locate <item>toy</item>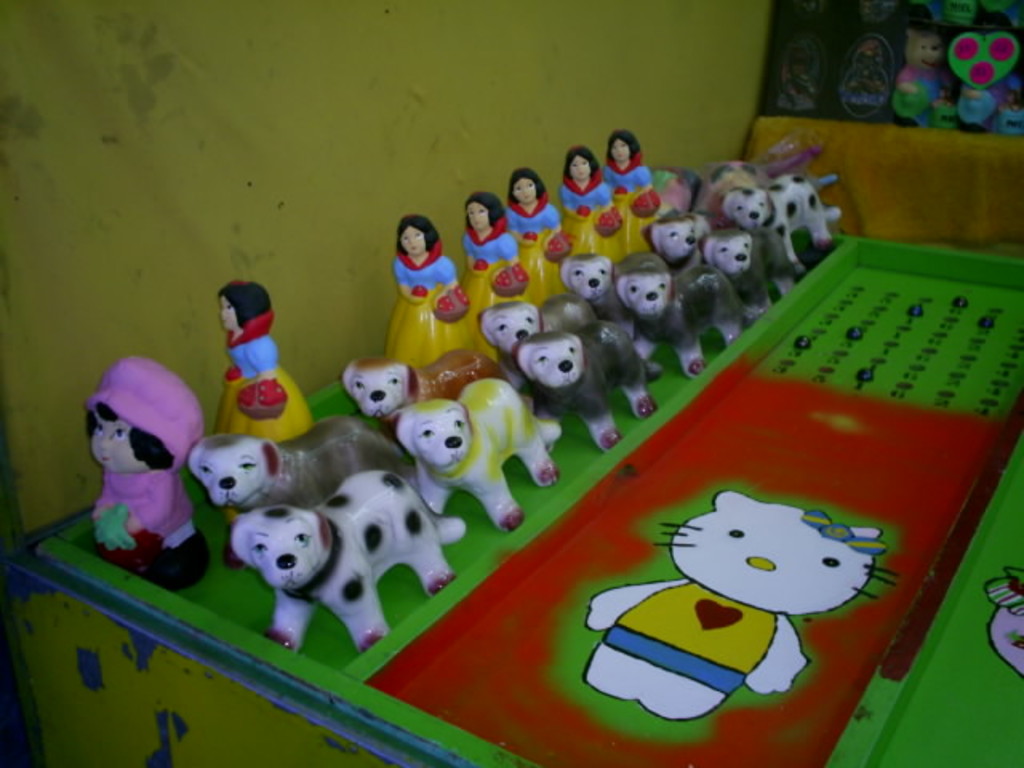
Rect(656, 211, 725, 277)
